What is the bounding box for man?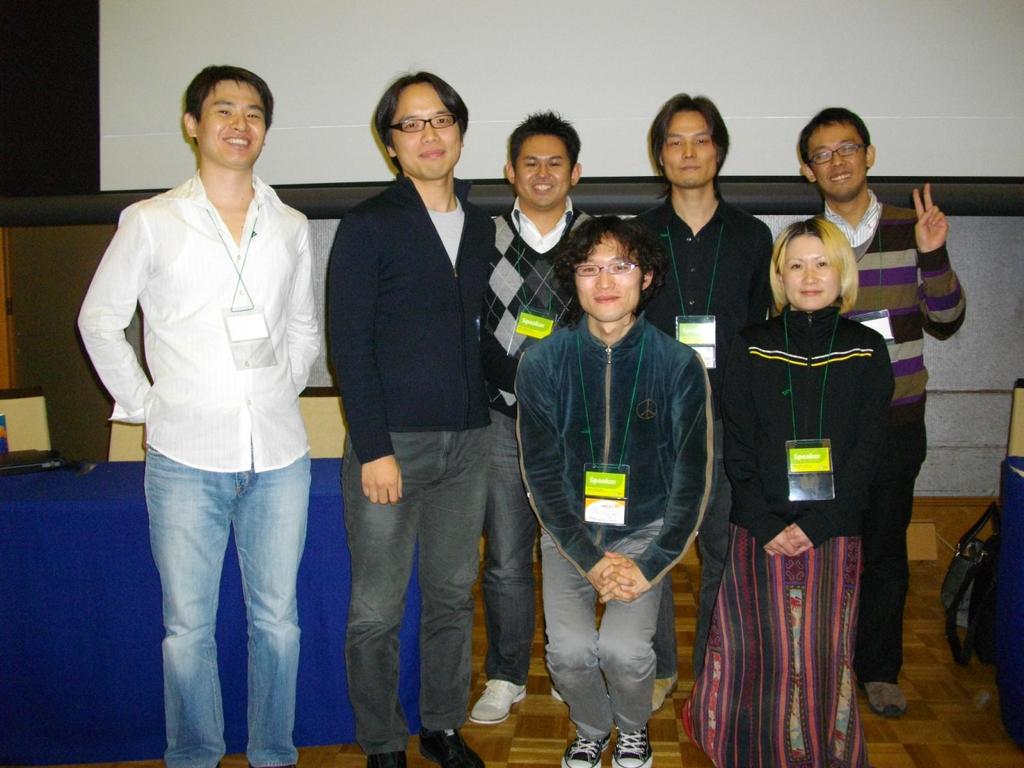
{"x1": 480, "y1": 115, "x2": 596, "y2": 730}.
